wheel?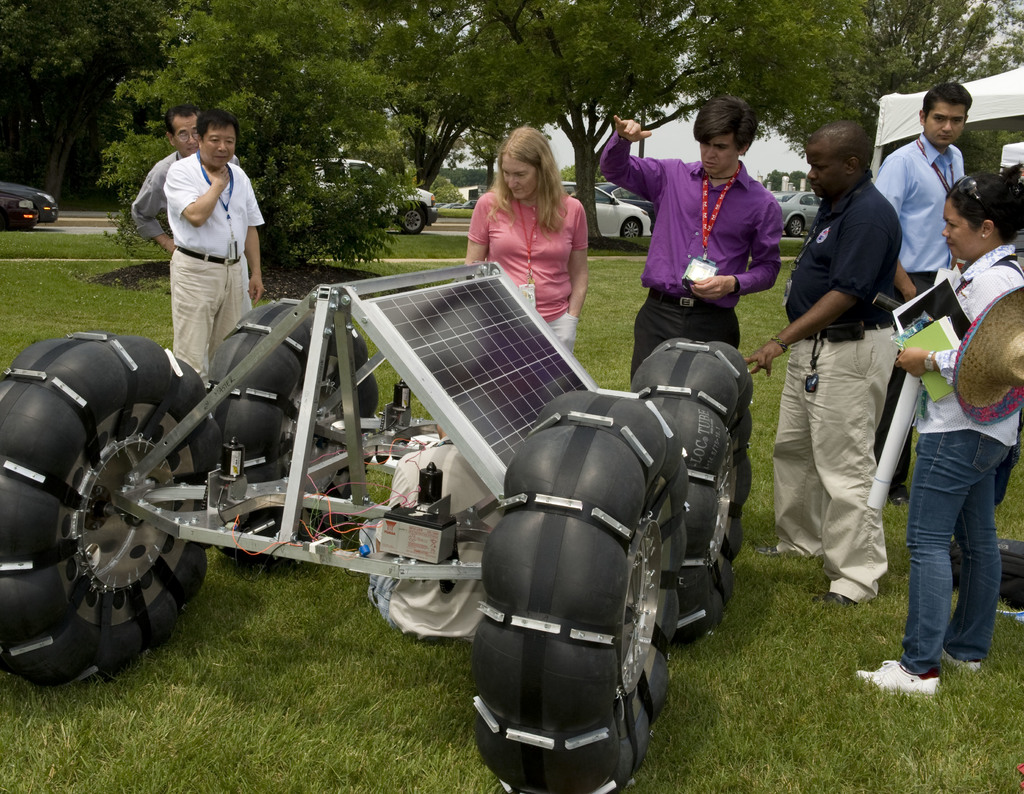
region(786, 211, 806, 239)
